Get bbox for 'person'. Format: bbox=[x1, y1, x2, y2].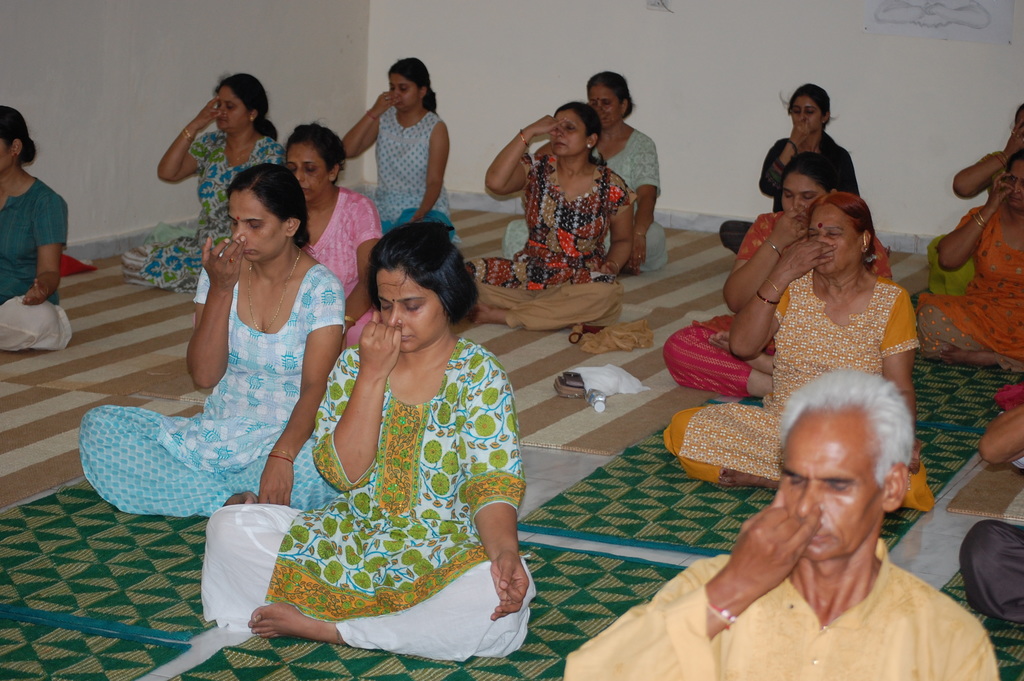
bbox=[277, 120, 388, 347].
